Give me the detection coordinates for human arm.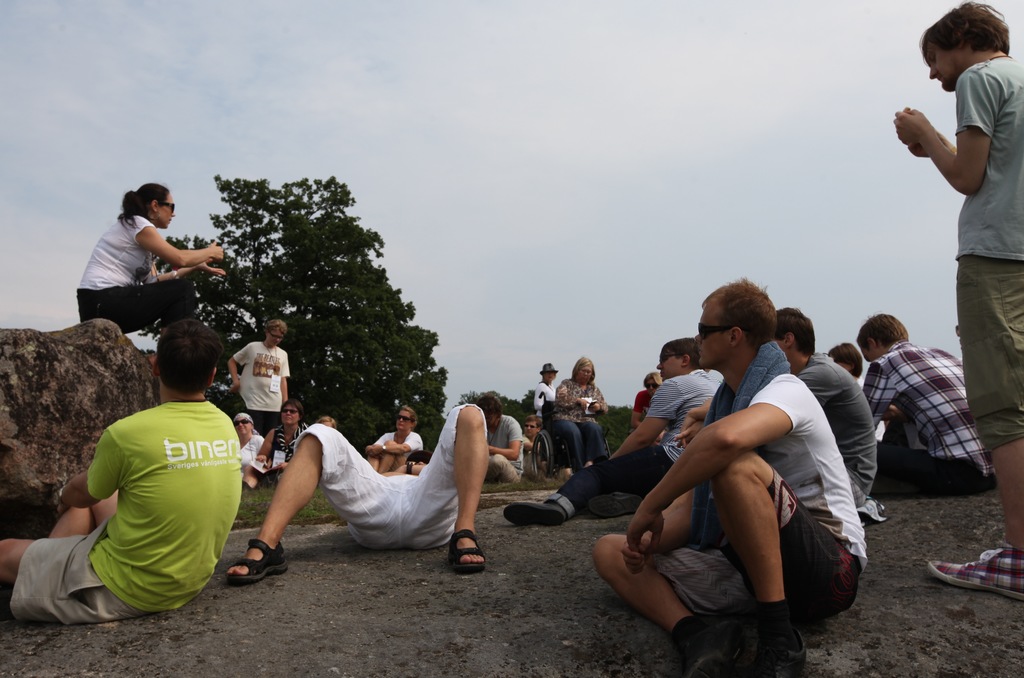
(x1=907, y1=117, x2=947, y2=151).
